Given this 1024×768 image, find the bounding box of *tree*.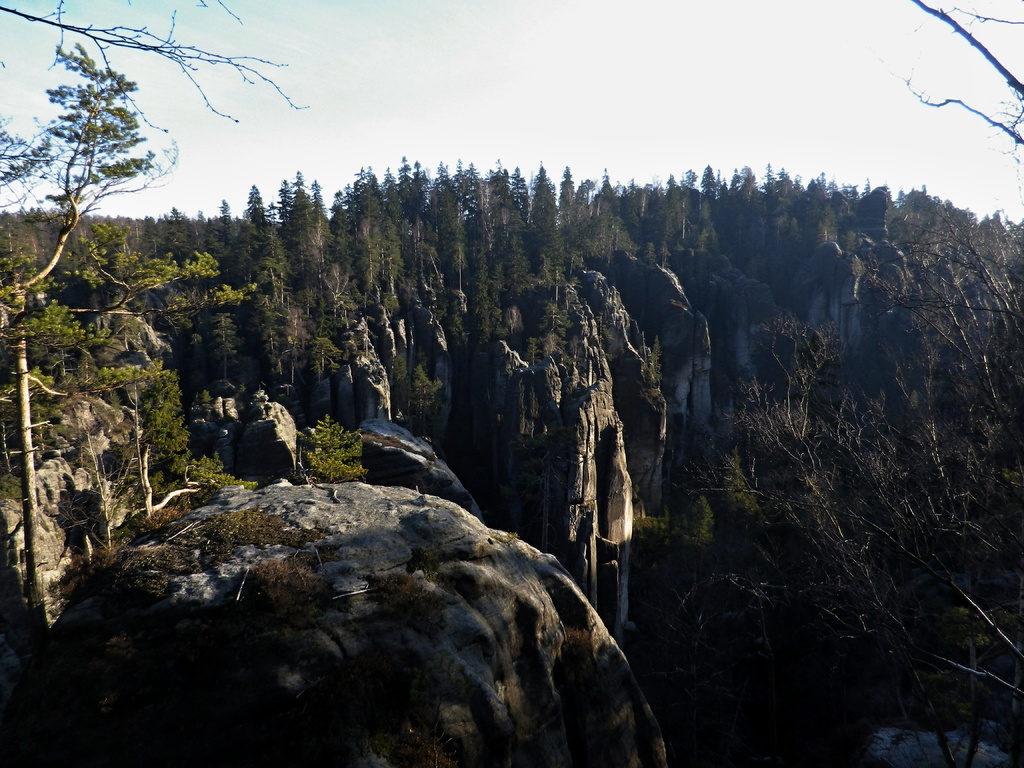
598:168:630:256.
